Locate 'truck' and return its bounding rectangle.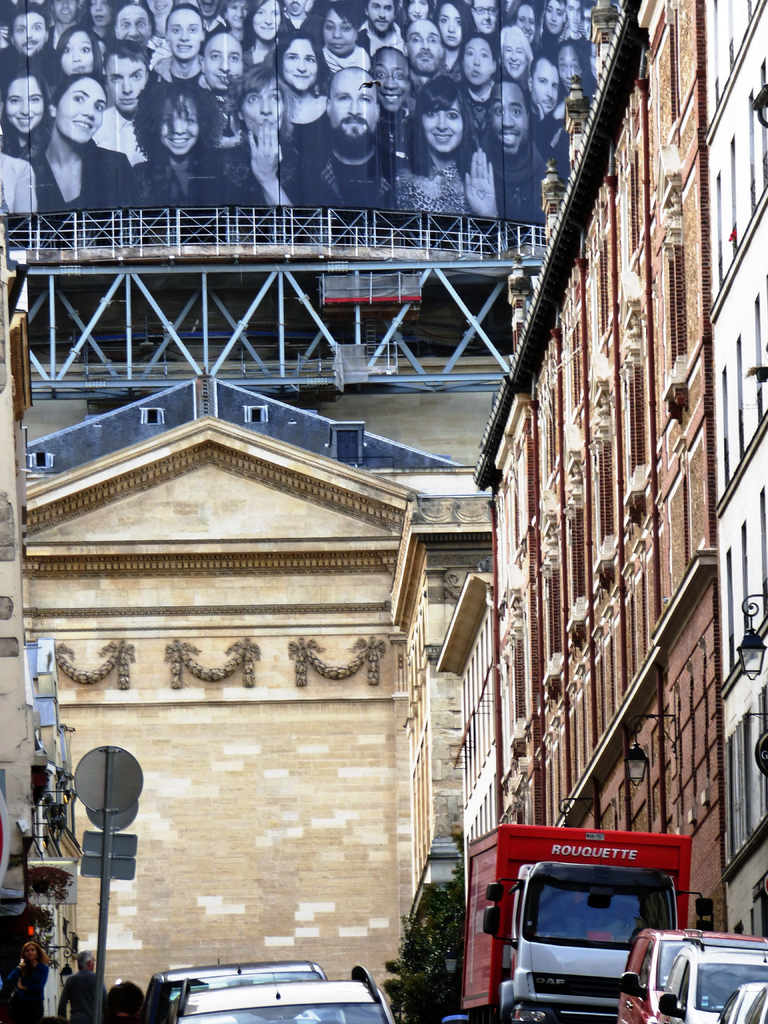
(left=461, top=819, right=724, bottom=1018).
